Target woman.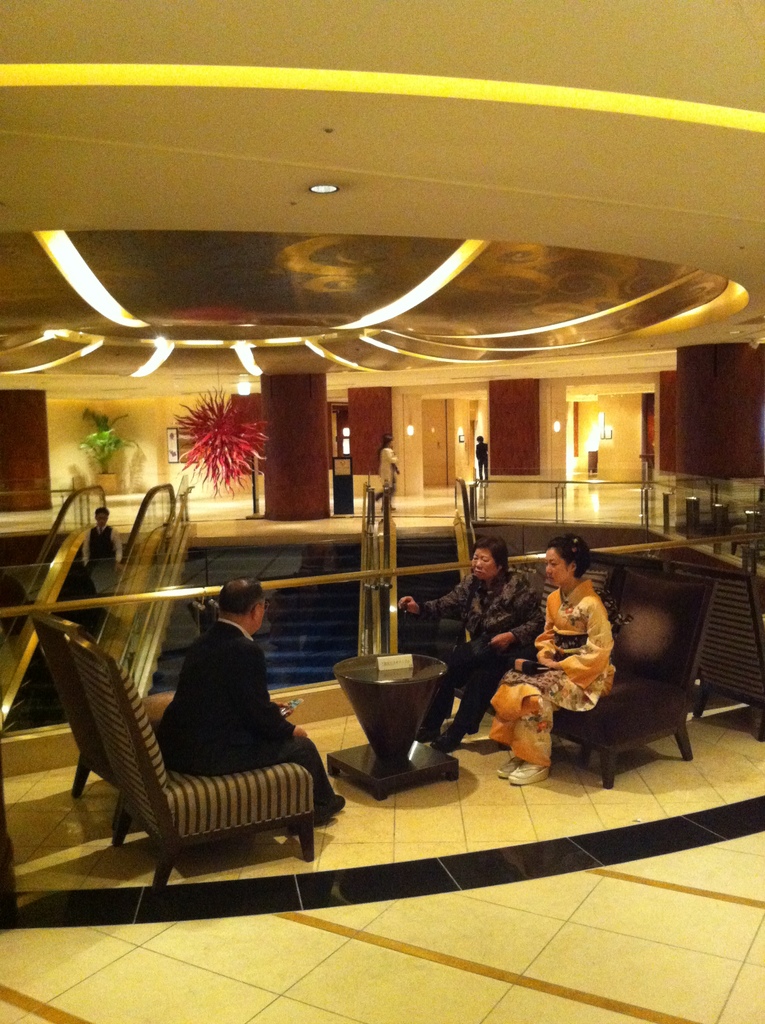
Target region: BBox(463, 523, 626, 784).
